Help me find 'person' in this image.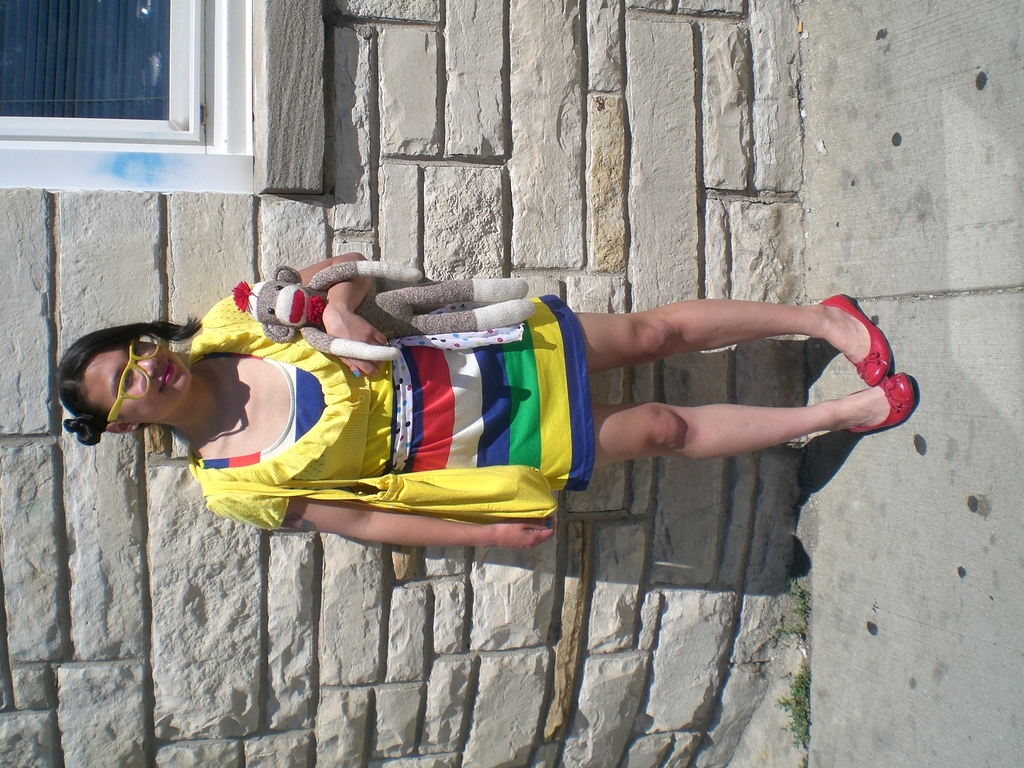
Found it: 59, 252, 918, 547.
